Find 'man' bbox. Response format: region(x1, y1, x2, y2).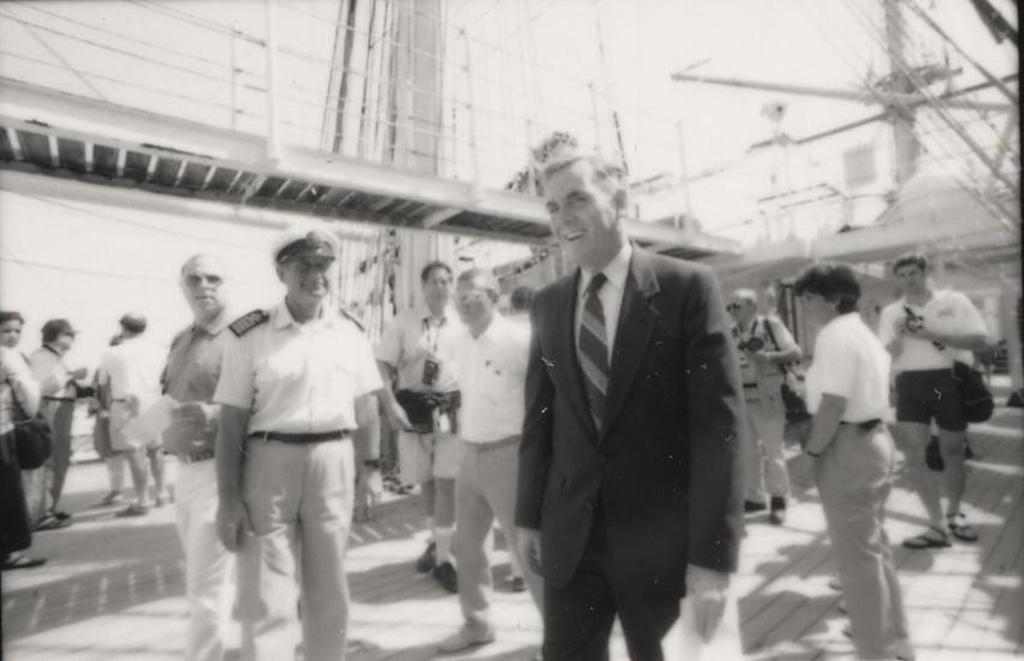
region(507, 281, 535, 329).
